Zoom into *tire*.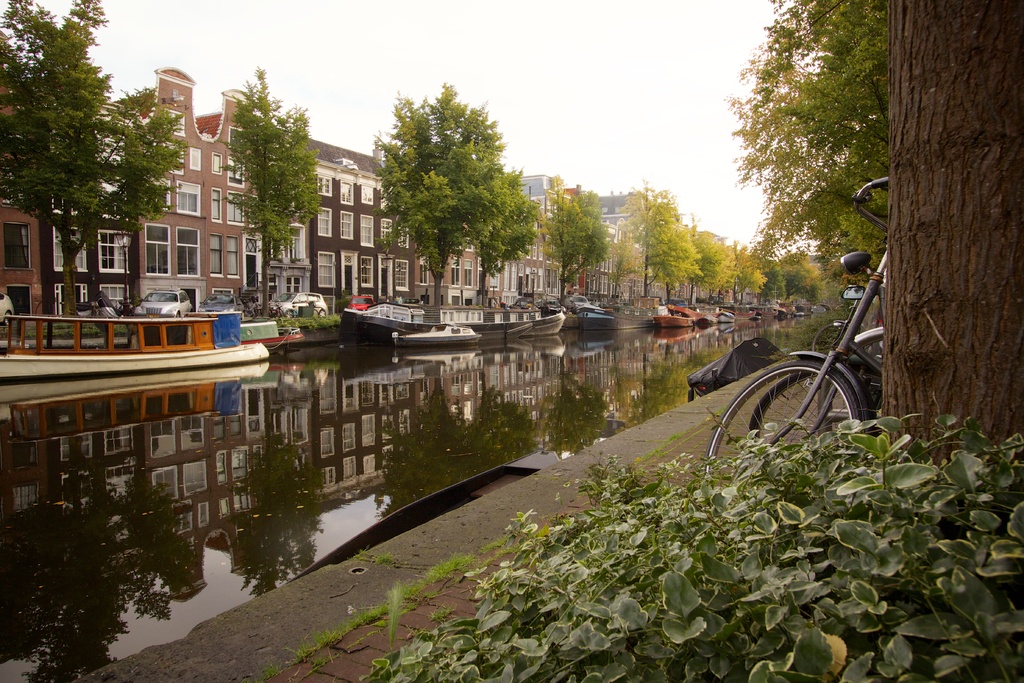
Zoom target: x1=285 y1=310 x2=292 y2=320.
